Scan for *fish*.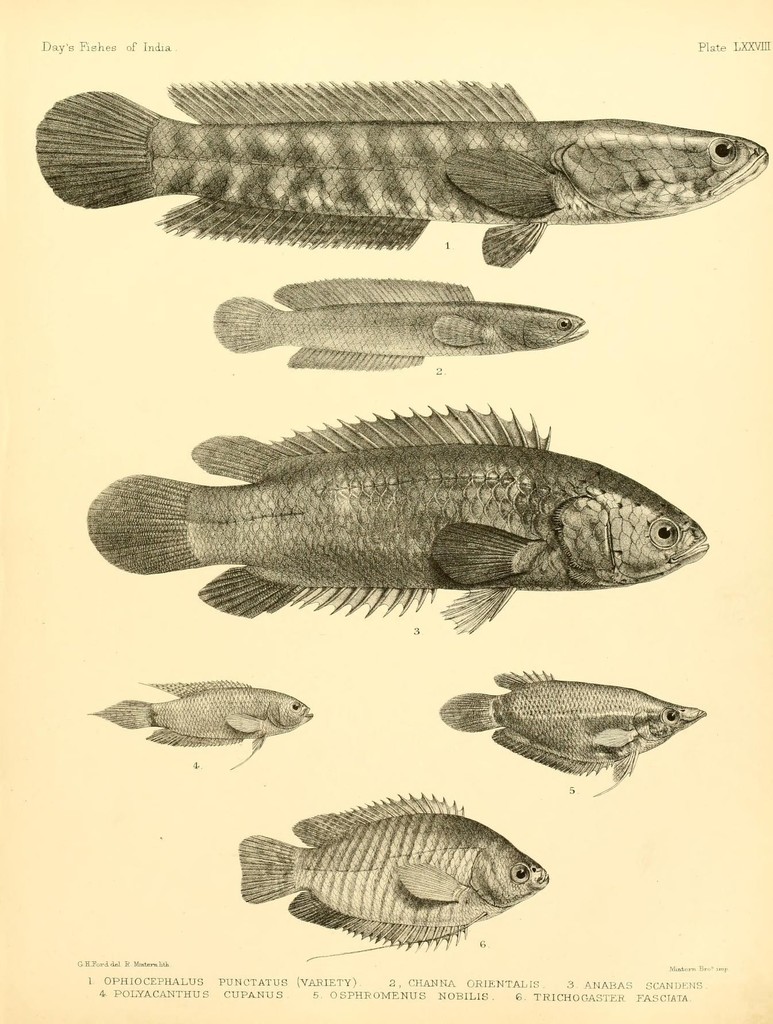
Scan result: pyautogui.locateOnScreen(210, 278, 591, 371).
